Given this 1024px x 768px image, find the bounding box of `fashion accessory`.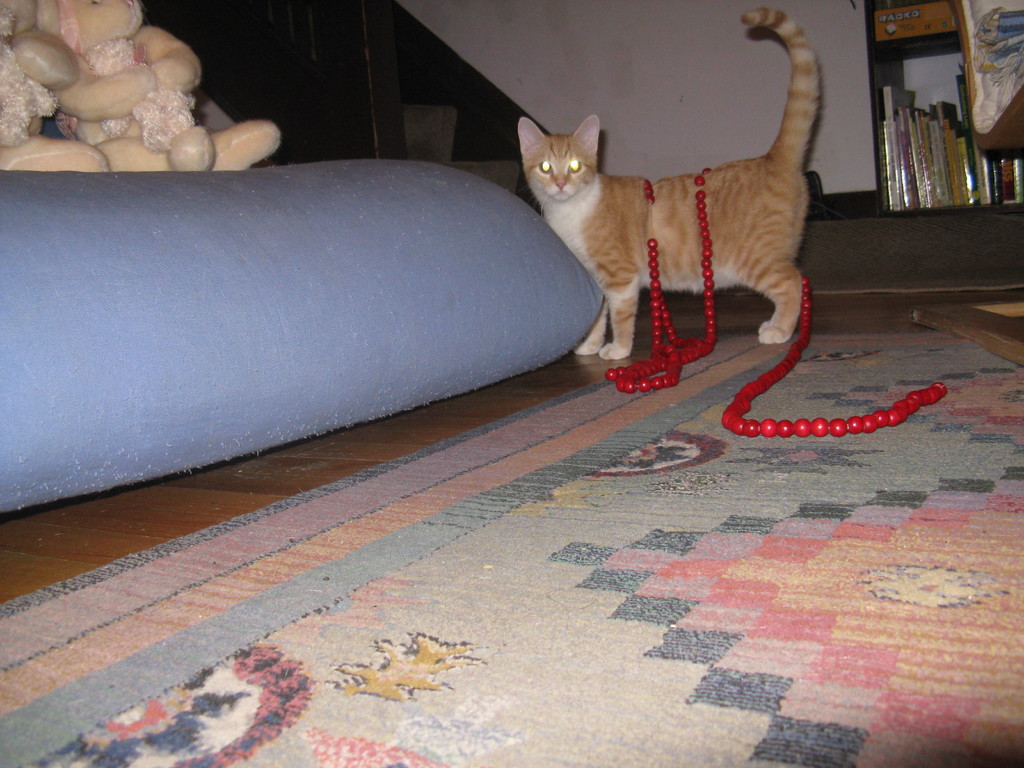
Rect(605, 161, 720, 393).
